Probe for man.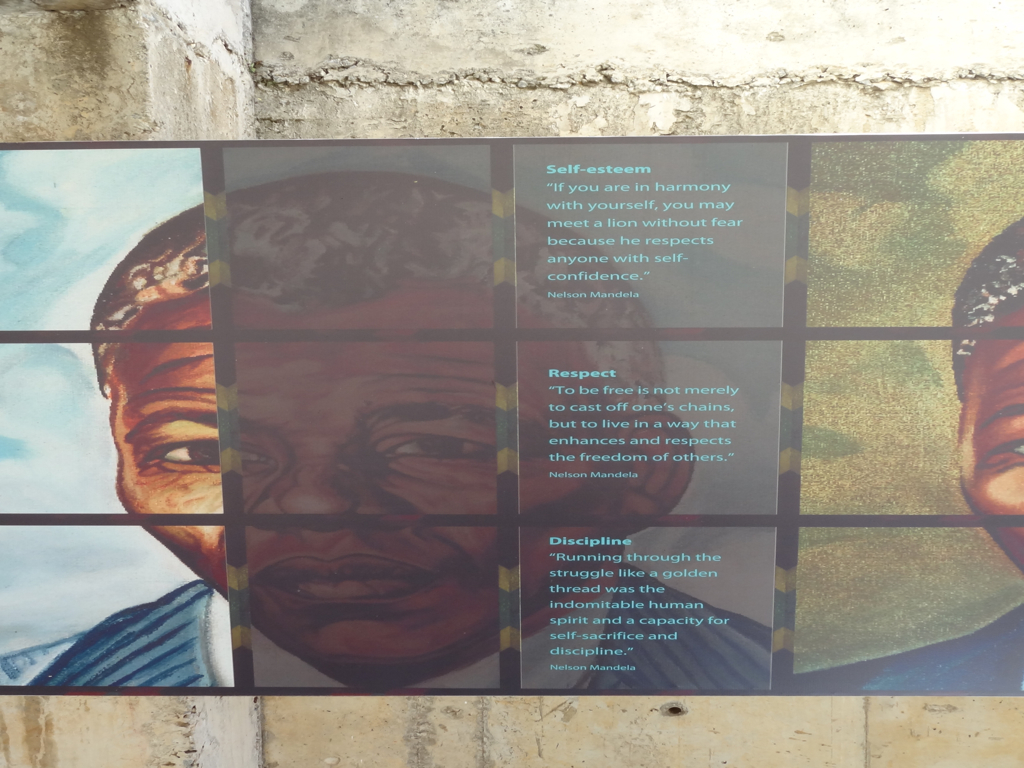
Probe result: x1=22 y1=173 x2=772 y2=692.
